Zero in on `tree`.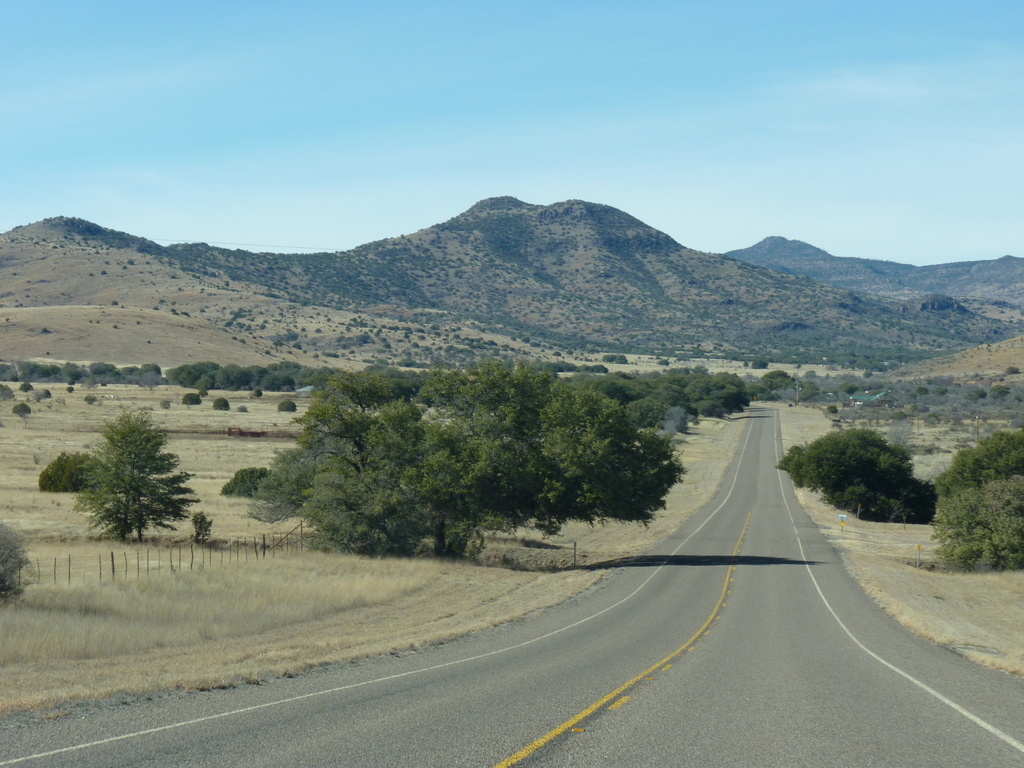
Zeroed in: Rect(61, 398, 188, 561).
